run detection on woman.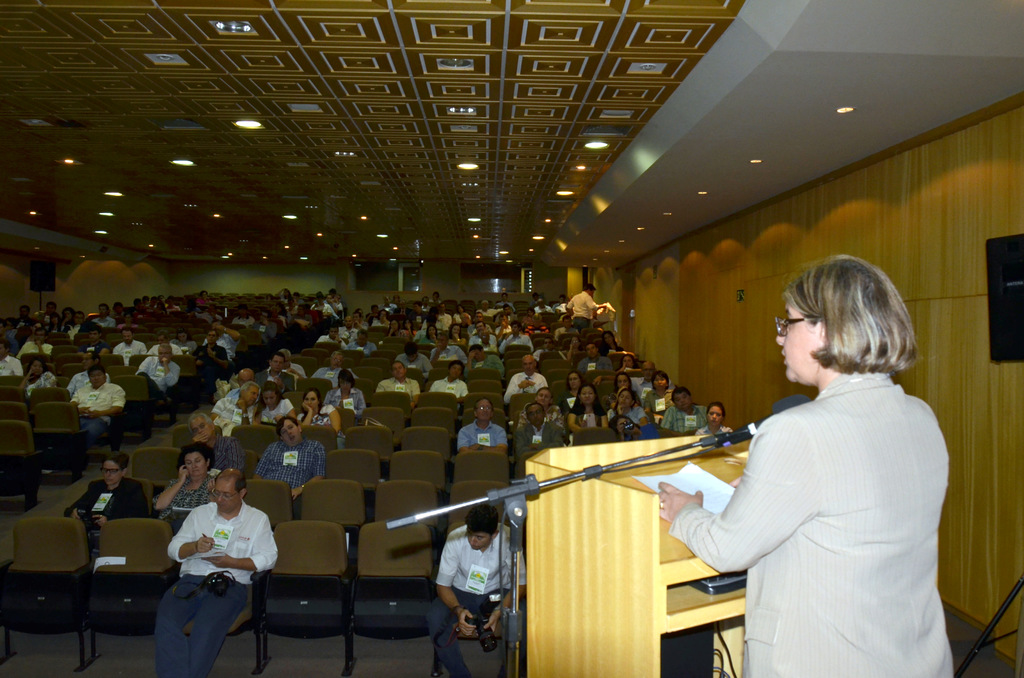
Result: <bbox>598, 331, 625, 353</bbox>.
